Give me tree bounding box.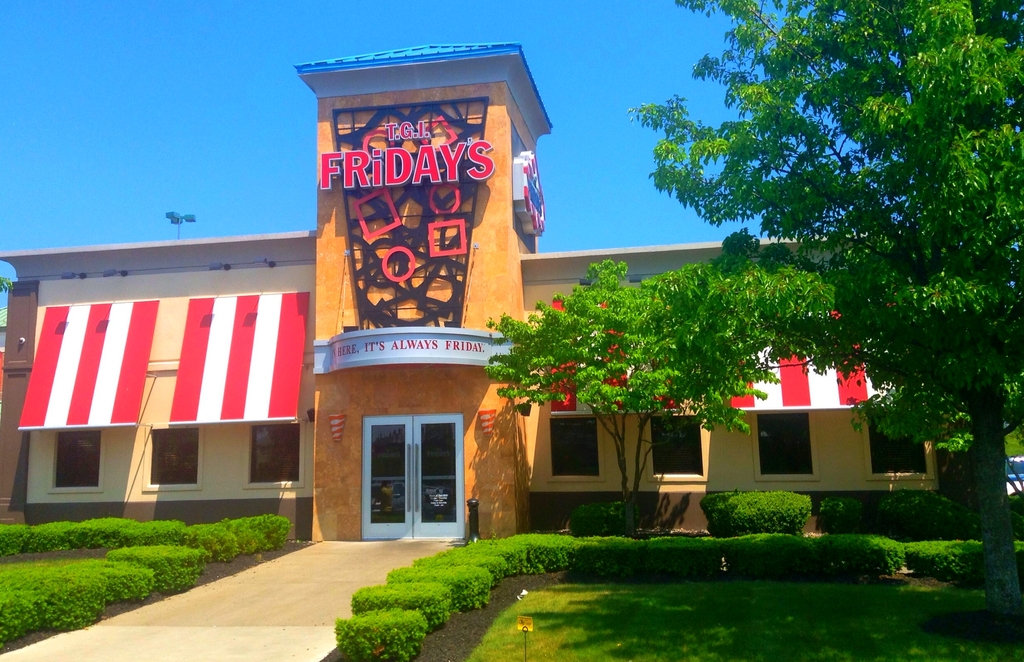
493 262 781 545.
